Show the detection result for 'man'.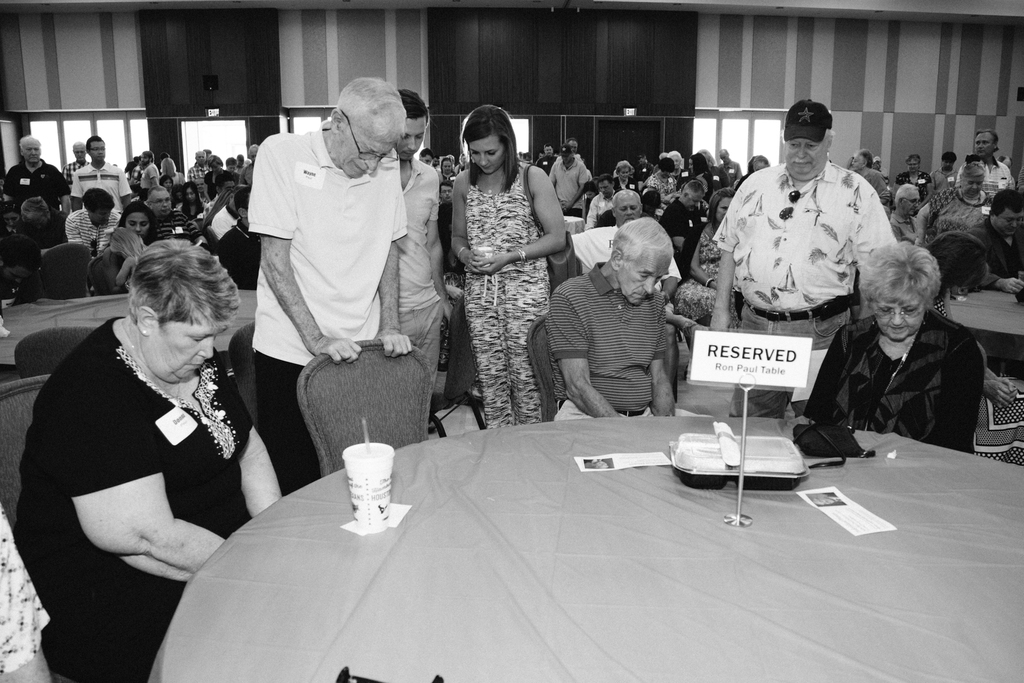
detection(58, 140, 85, 178).
